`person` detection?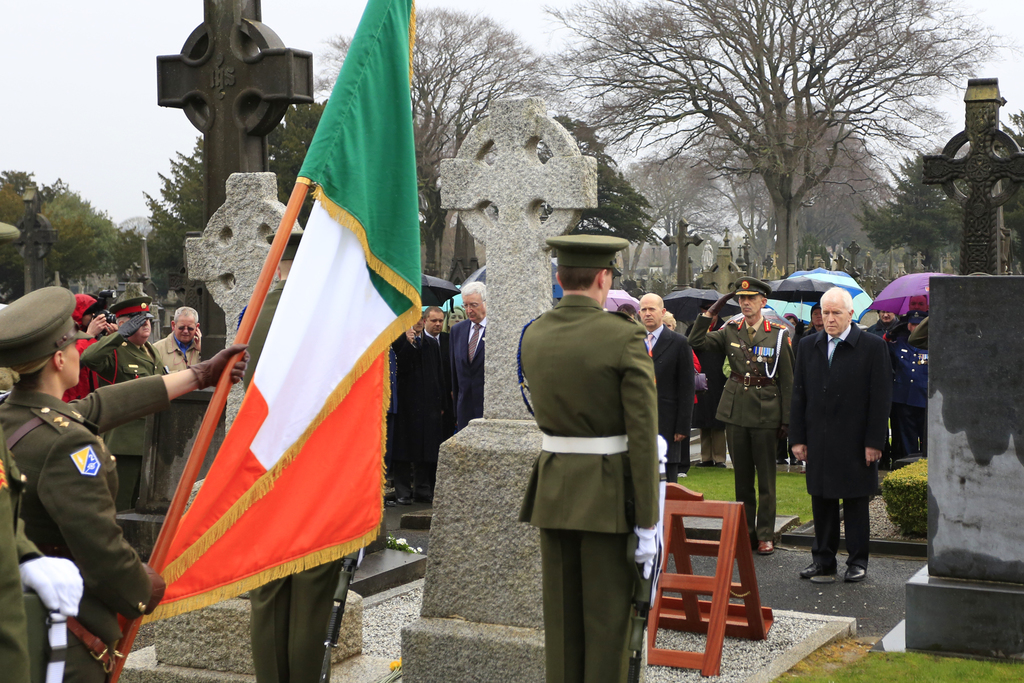
[x1=0, y1=277, x2=260, y2=682]
